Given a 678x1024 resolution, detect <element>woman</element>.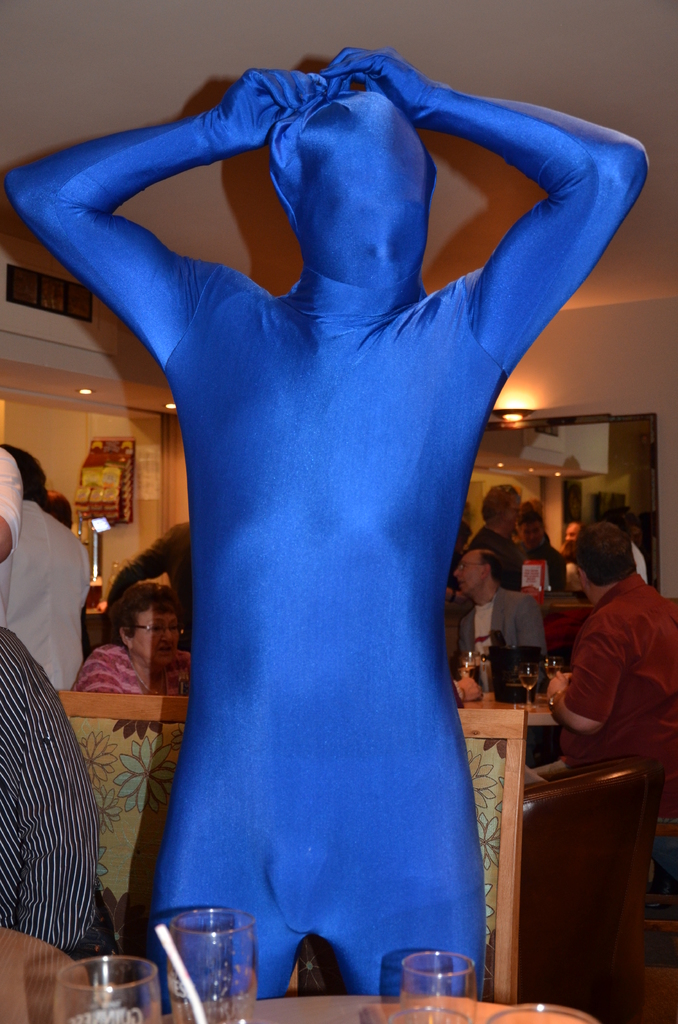
43:509:193:958.
